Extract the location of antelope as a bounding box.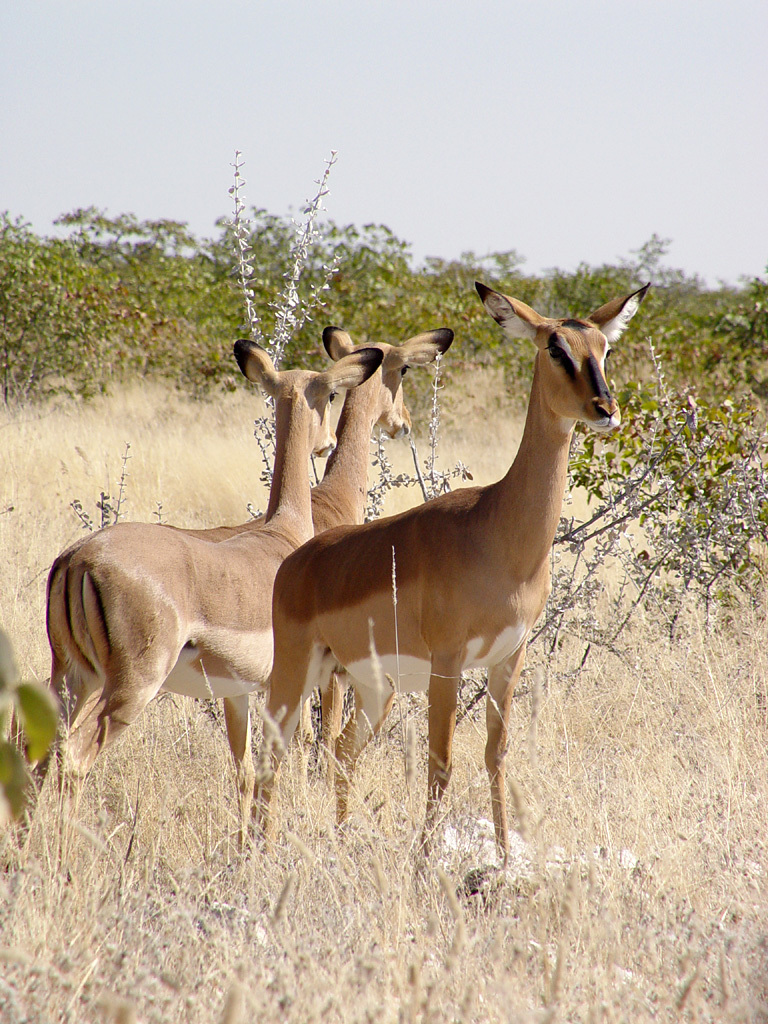
<box>168,322,457,831</box>.
